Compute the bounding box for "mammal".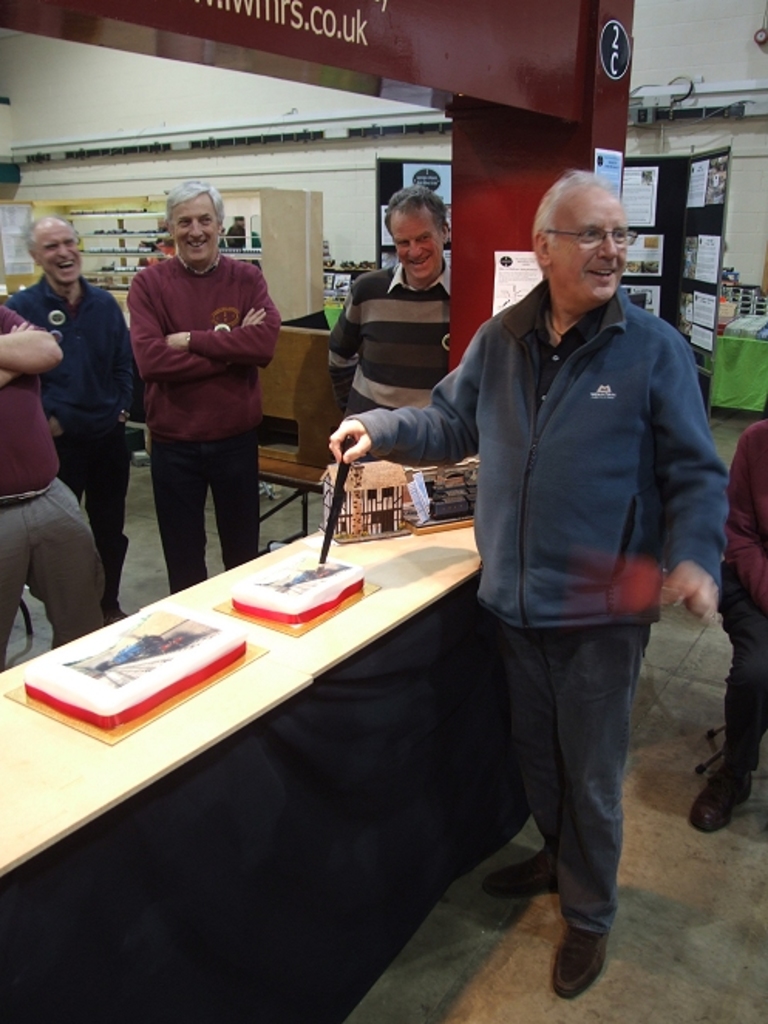
bbox=(325, 184, 454, 425).
